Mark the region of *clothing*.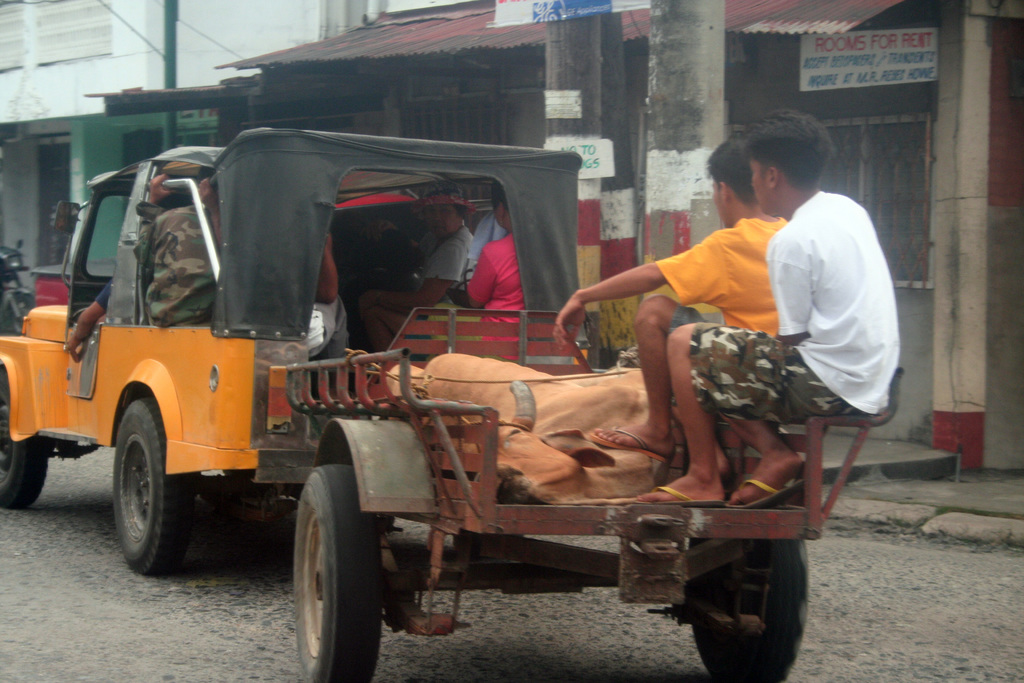
Region: <bbox>689, 187, 901, 426</bbox>.
